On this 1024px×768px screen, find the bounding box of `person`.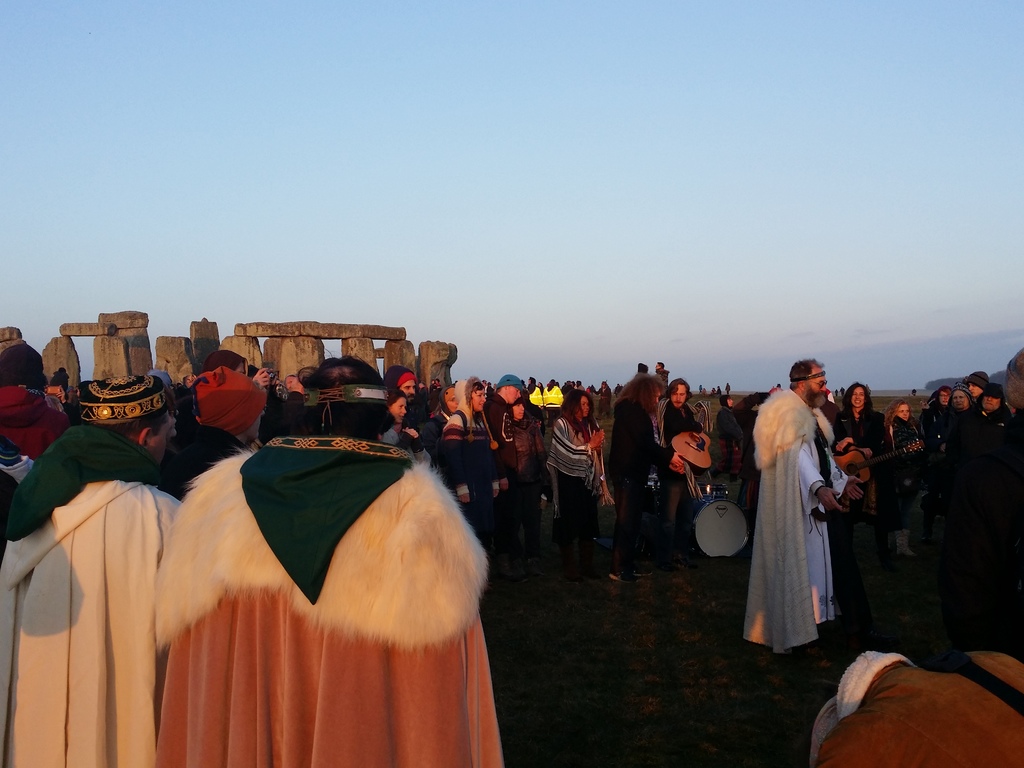
Bounding box: crop(892, 403, 918, 440).
